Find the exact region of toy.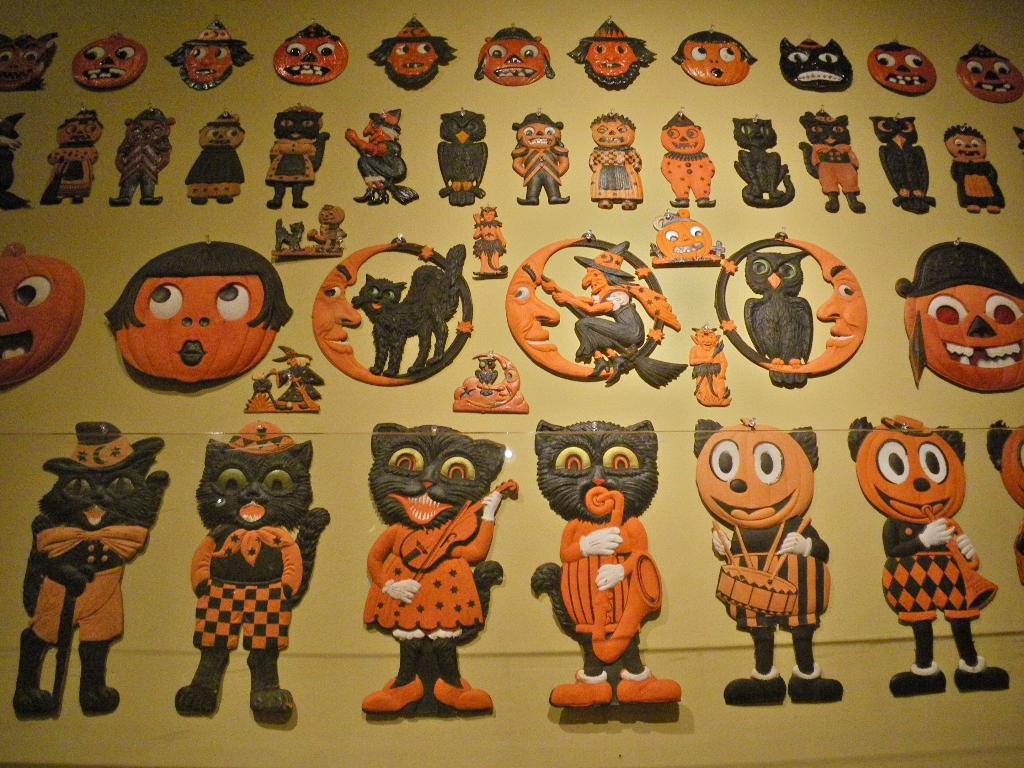
Exact region: bbox(346, 106, 428, 203).
